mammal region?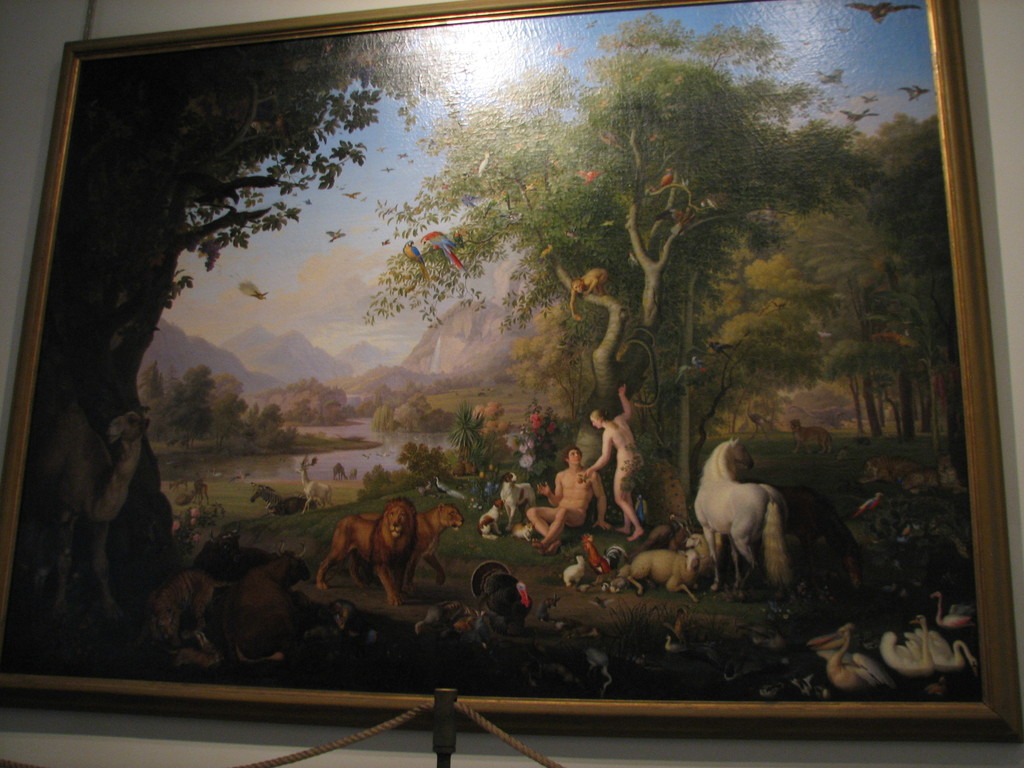
region(356, 497, 463, 594)
